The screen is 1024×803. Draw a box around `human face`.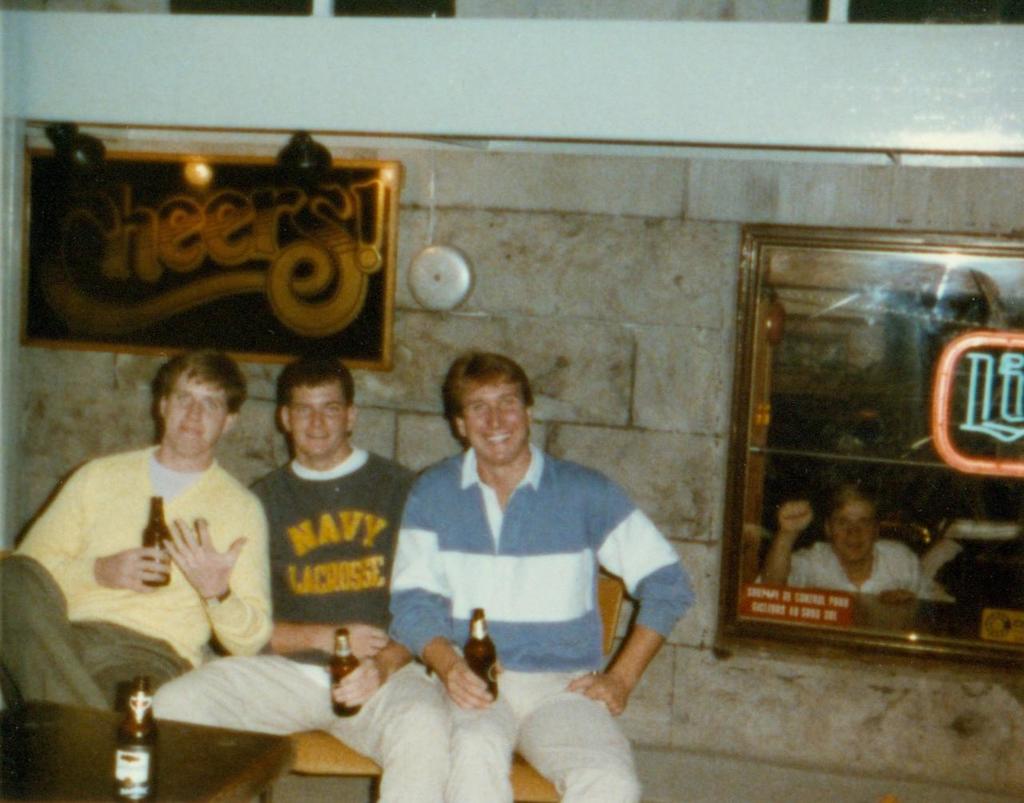
{"x1": 167, "y1": 375, "x2": 227, "y2": 457}.
